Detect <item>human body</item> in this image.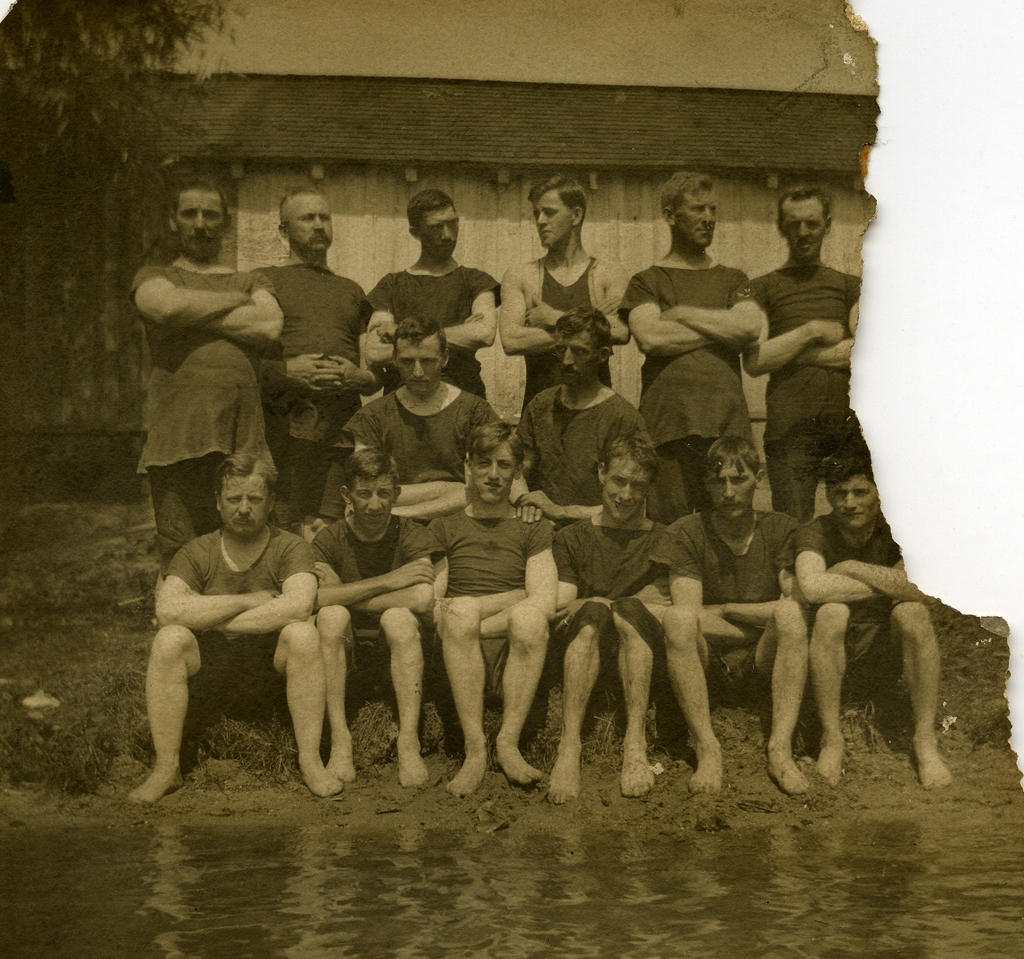
Detection: pyautogui.locateOnScreen(660, 424, 791, 800).
